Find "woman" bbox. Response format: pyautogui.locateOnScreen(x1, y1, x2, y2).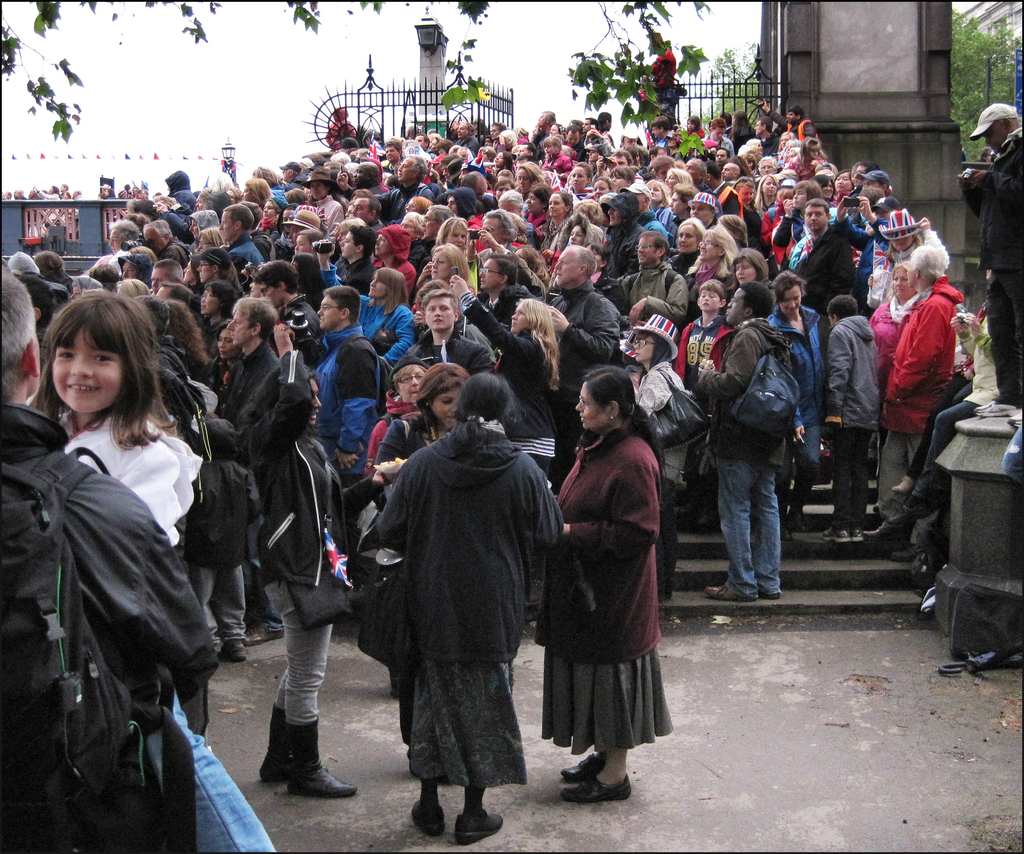
pyautogui.locateOnScreen(529, 179, 548, 227).
